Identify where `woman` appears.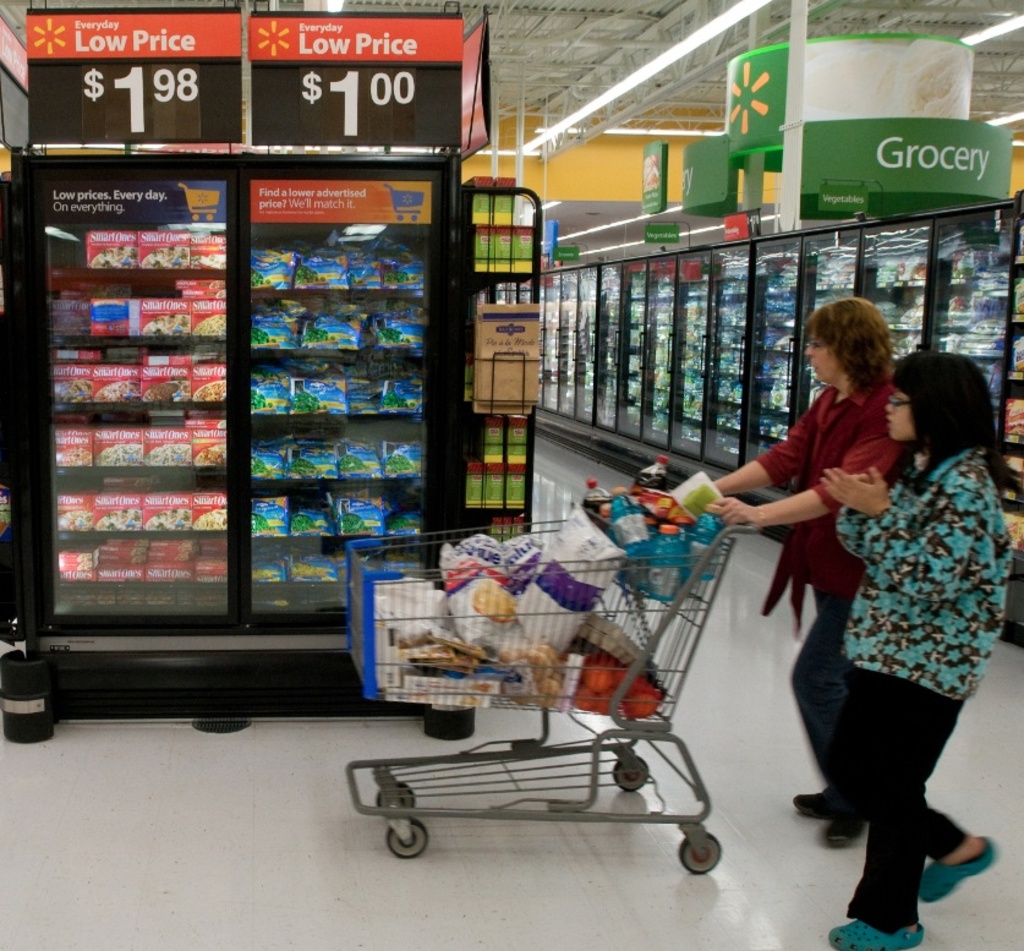
Appears at rect(694, 295, 902, 834).
